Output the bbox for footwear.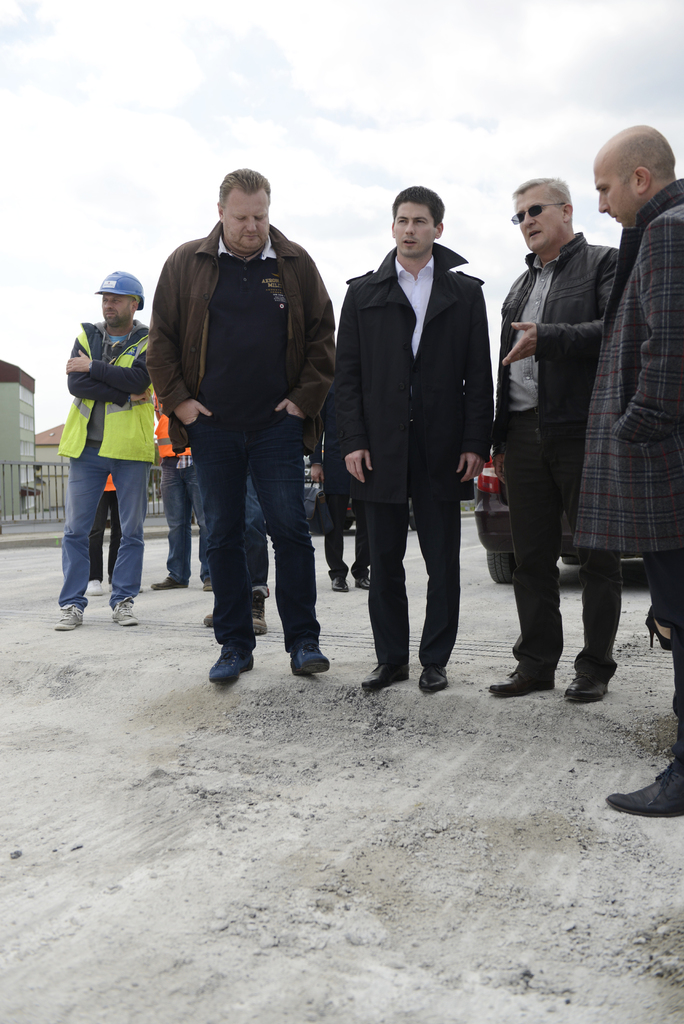
<box>357,659,411,693</box>.
